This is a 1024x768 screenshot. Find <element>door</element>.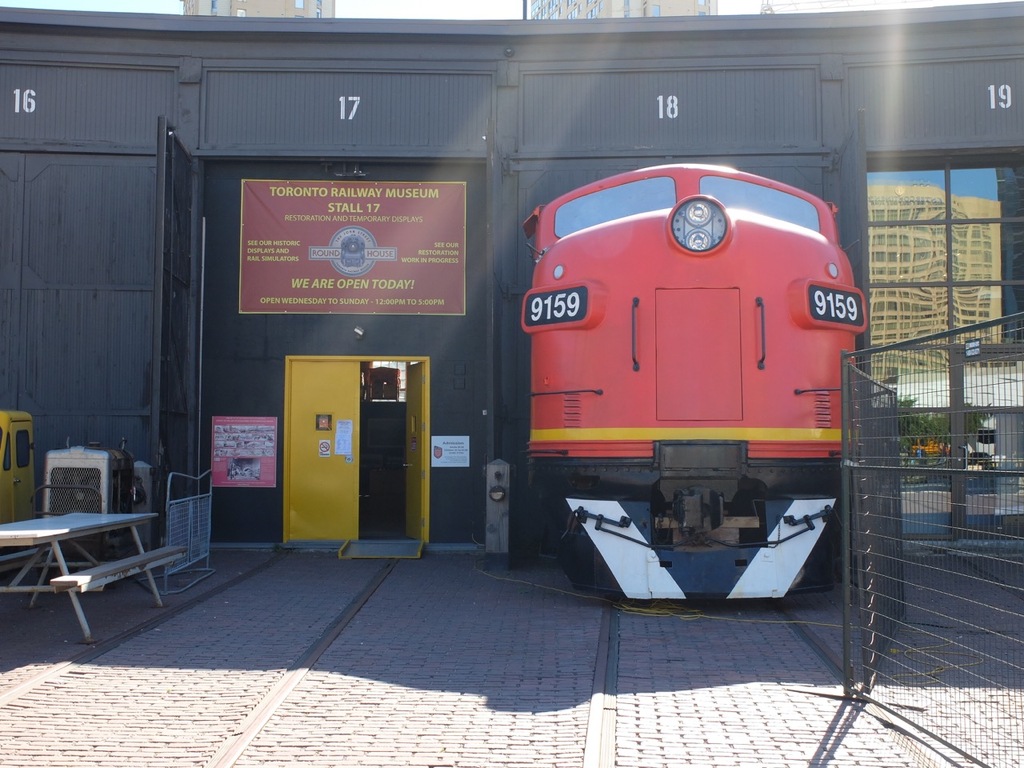
Bounding box: crop(405, 361, 430, 542).
